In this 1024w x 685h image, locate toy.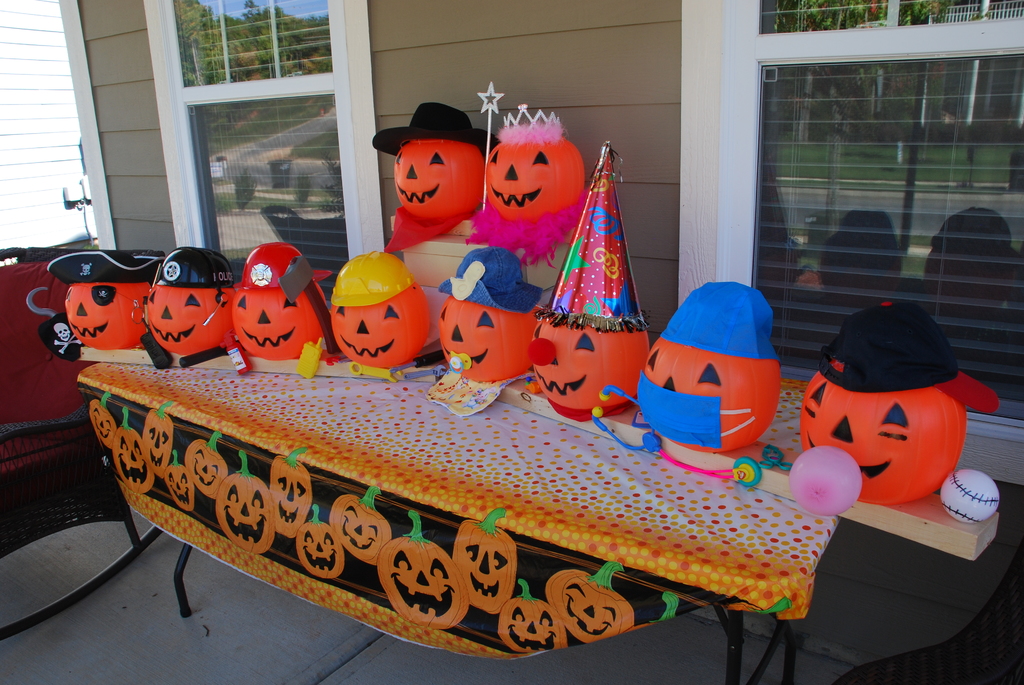
Bounding box: bbox=(636, 278, 780, 453).
